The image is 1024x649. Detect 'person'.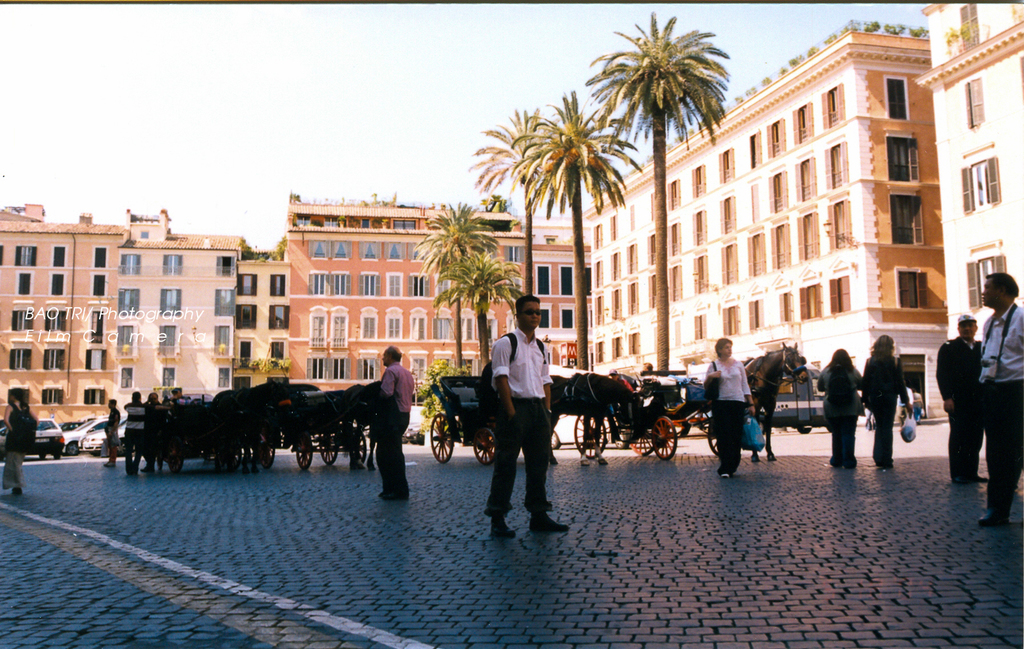
Detection: [711, 336, 757, 477].
